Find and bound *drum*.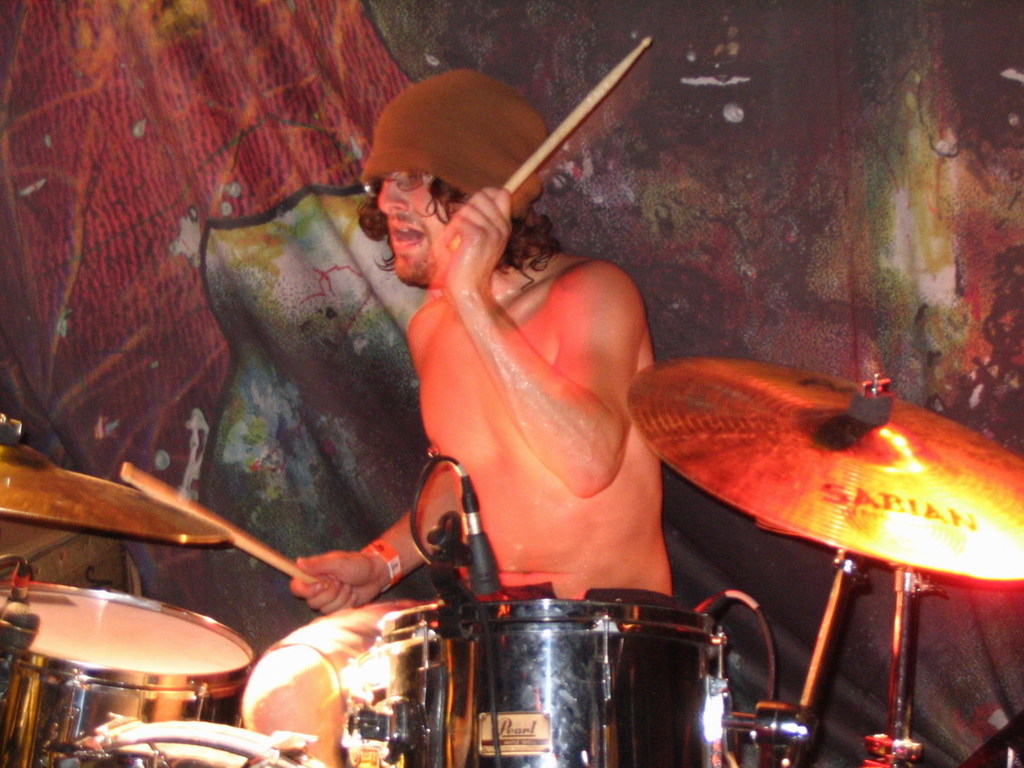
Bound: (left=0, top=566, right=282, bottom=737).
